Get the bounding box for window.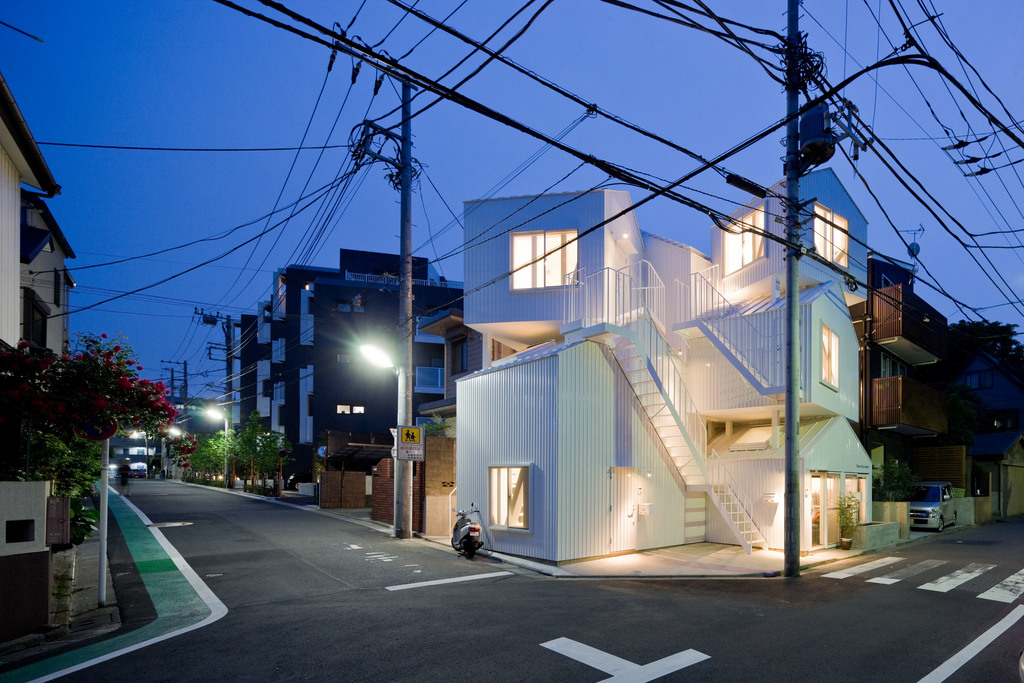
[722, 205, 768, 272].
